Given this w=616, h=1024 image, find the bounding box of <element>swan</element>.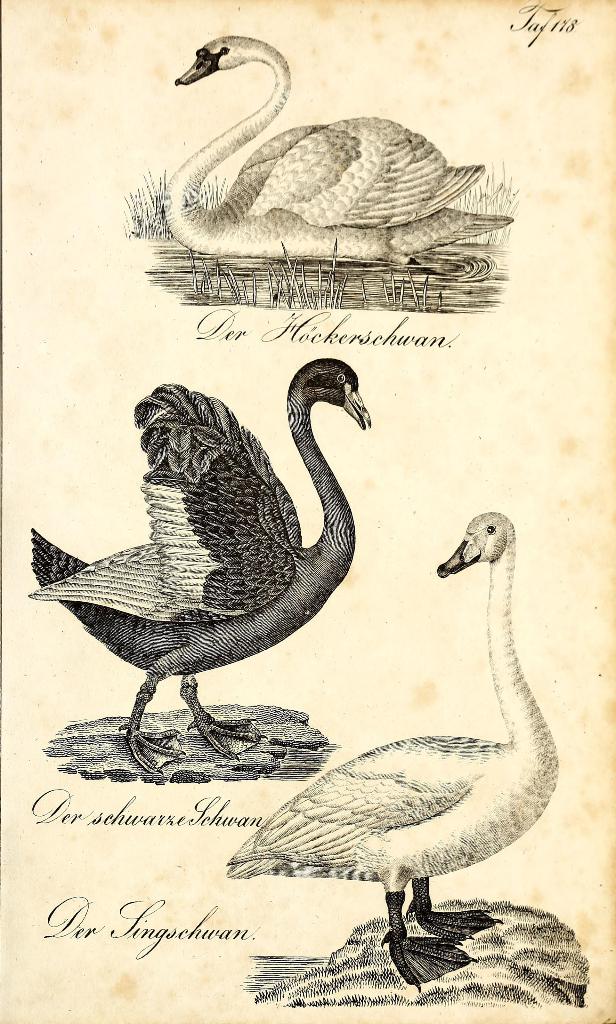
bbox(17, 356, 377, 780).
